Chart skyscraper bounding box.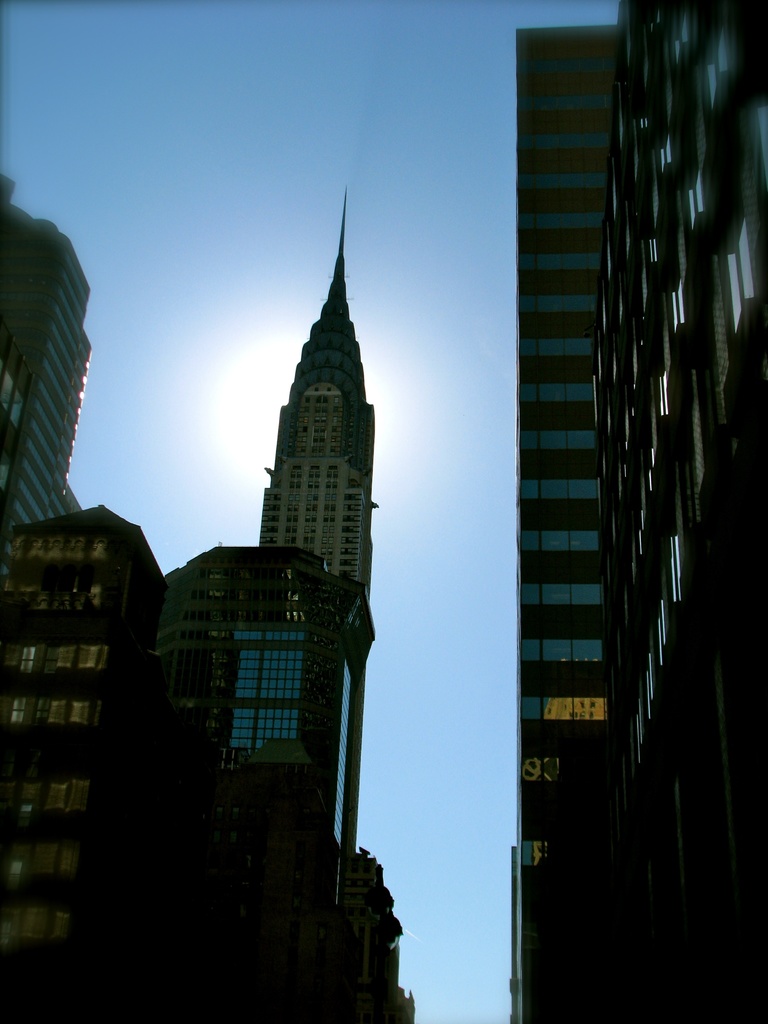
Charted: l=0, t=502, r=163, b=1023.
